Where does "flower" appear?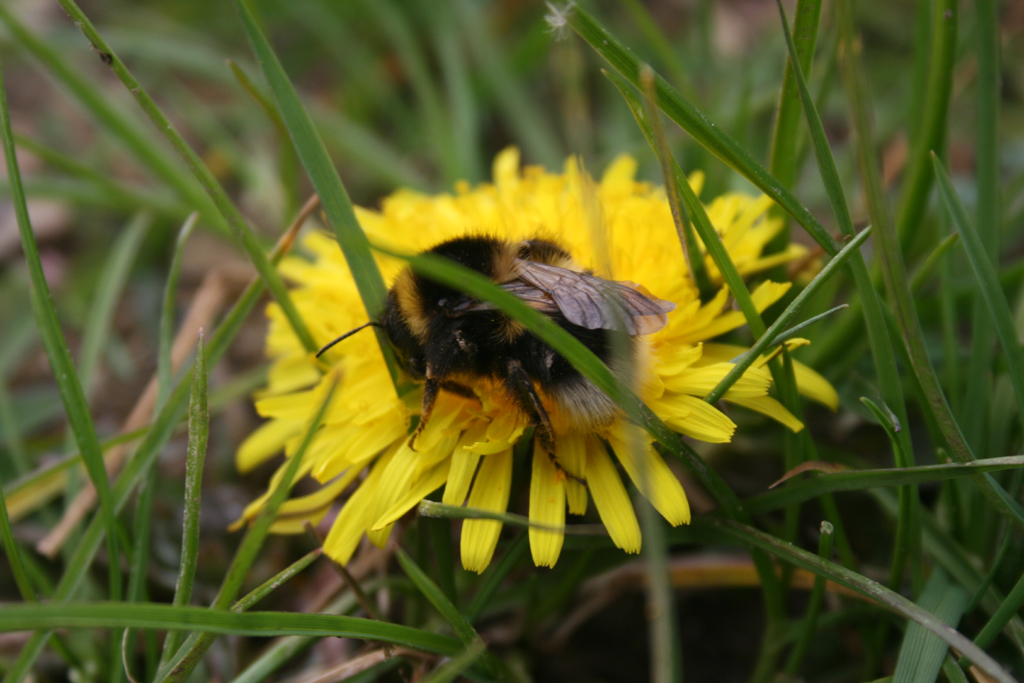
Appears at {"x1": 259, "y1": 183, "x2": 808, "y2": 582}.
